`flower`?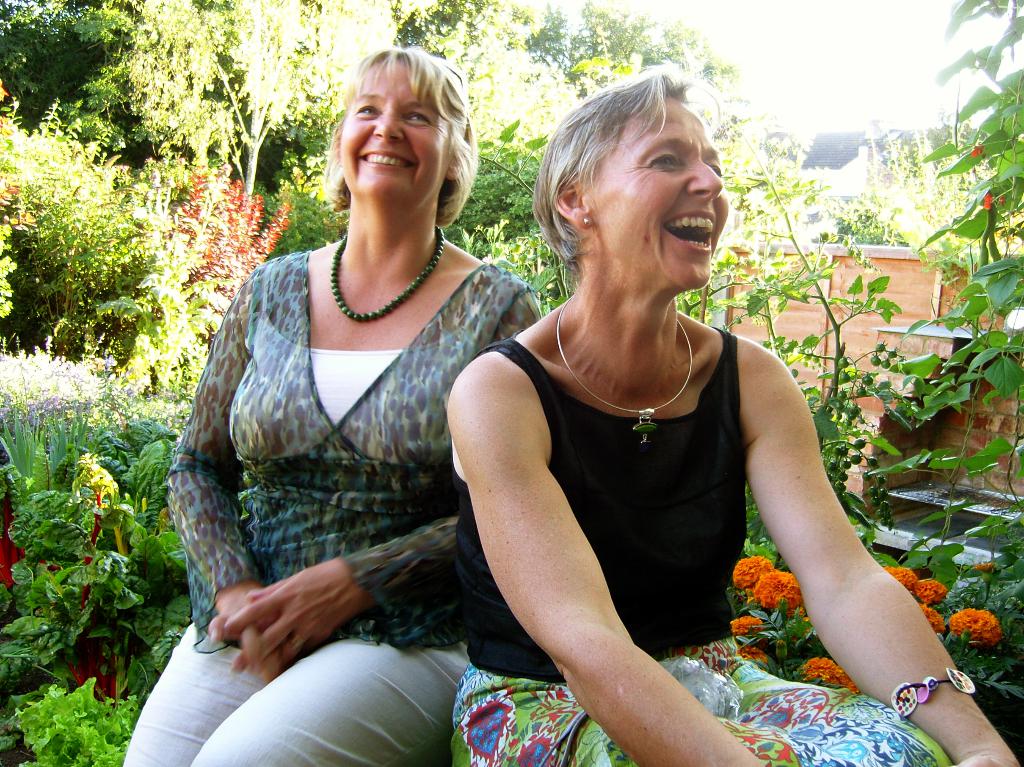
[774, 636, 789, 661]
